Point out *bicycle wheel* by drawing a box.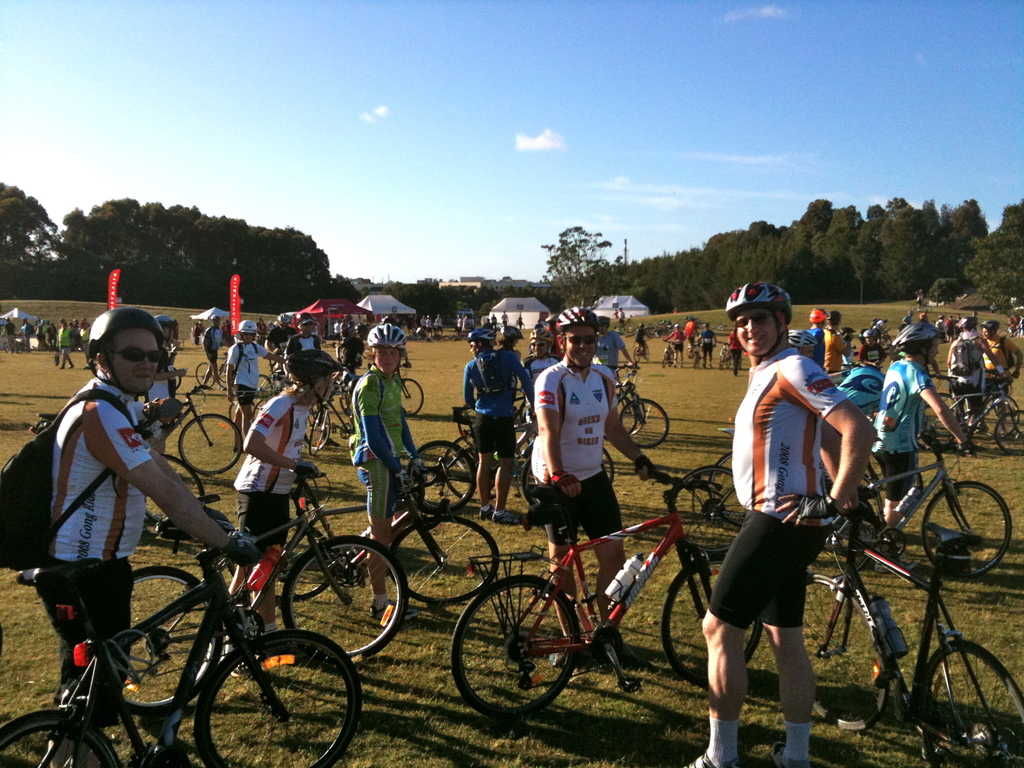
select_region(195, 361, 212, 390).
